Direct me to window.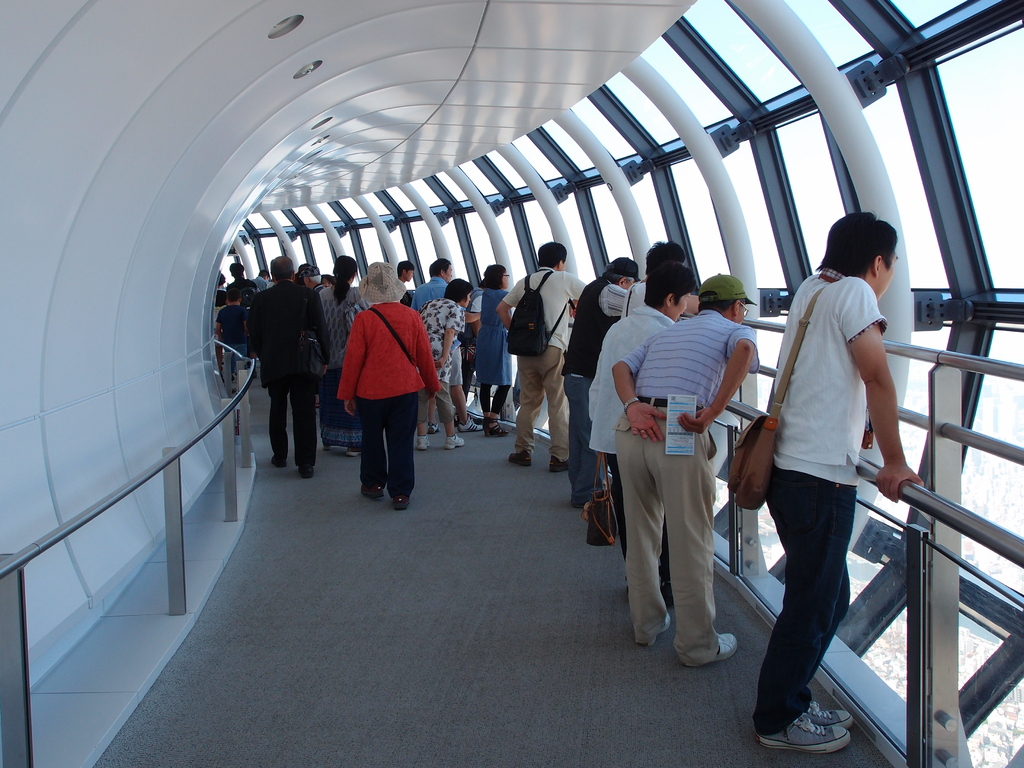
Direction: (198, 0, 1023, 767).
